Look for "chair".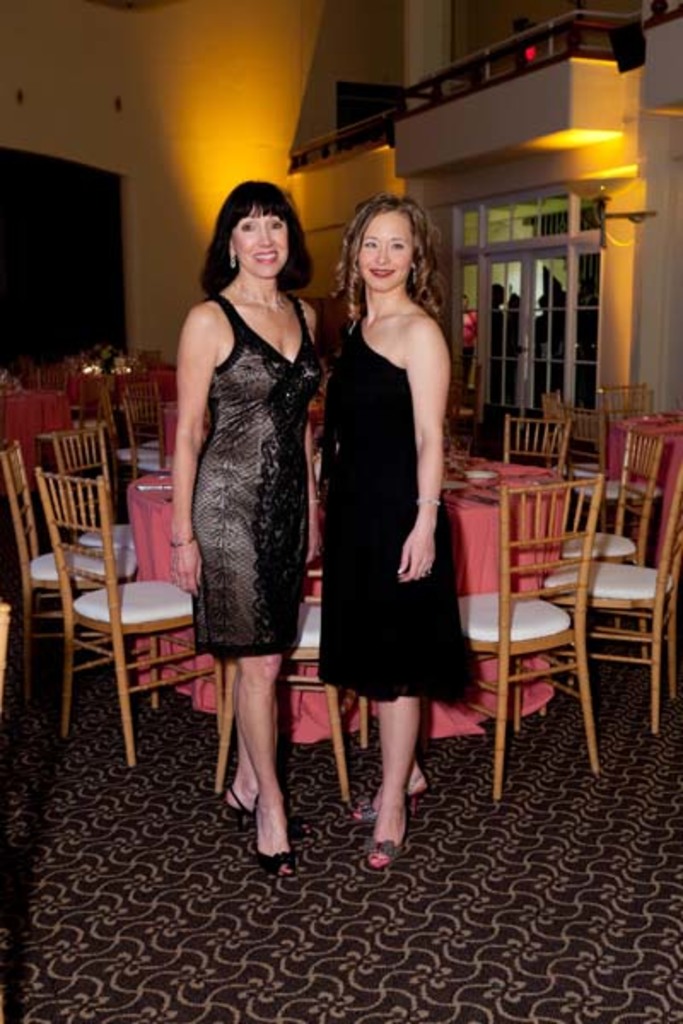
Found: left=456, top=469, right=599, bottom=799.
